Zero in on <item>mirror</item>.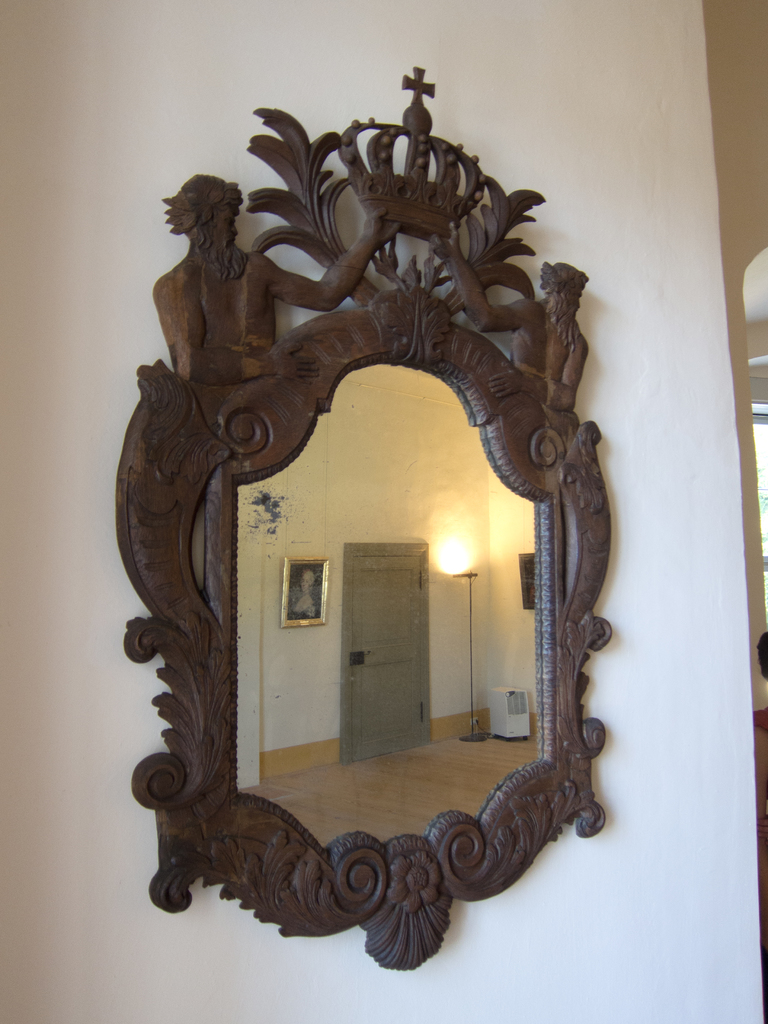
Zeroed in: select_region(238, 363, 541, 842).
